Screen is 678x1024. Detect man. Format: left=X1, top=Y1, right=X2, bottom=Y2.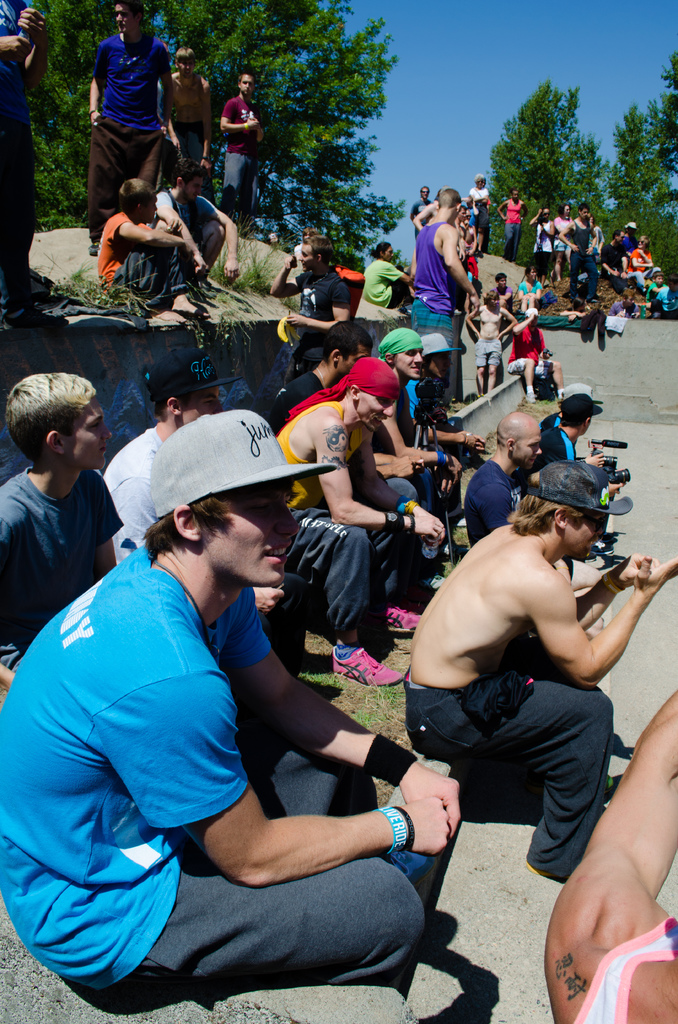
left=268, top=353, right=443, bottom=685.
